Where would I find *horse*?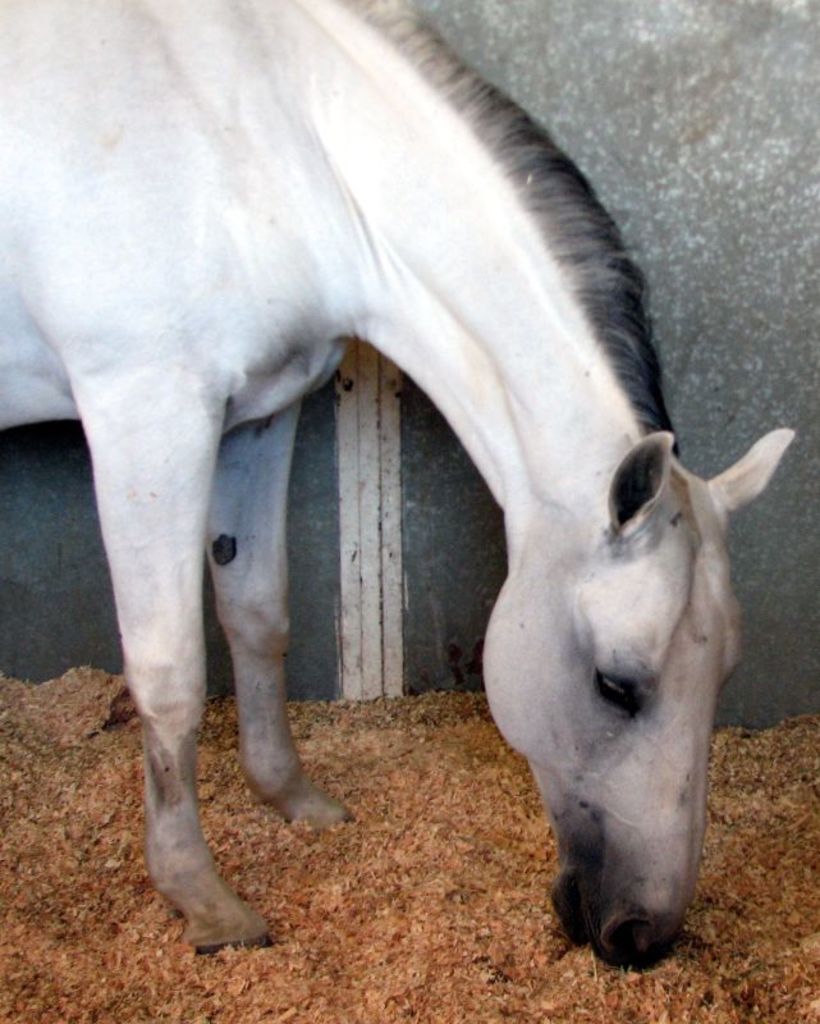
At region(0, 0, 800, 977).
